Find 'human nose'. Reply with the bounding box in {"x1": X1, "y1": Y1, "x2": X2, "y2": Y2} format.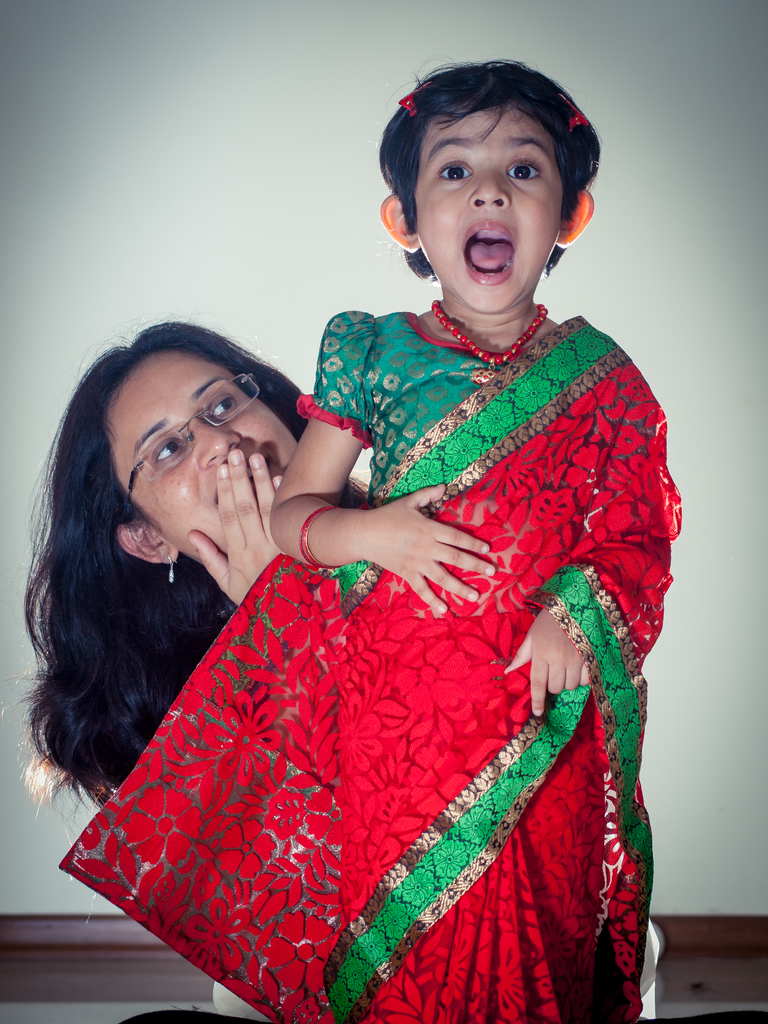
{"x1": 465, "y1": 170, "x2": 510, "y2": 211}.
